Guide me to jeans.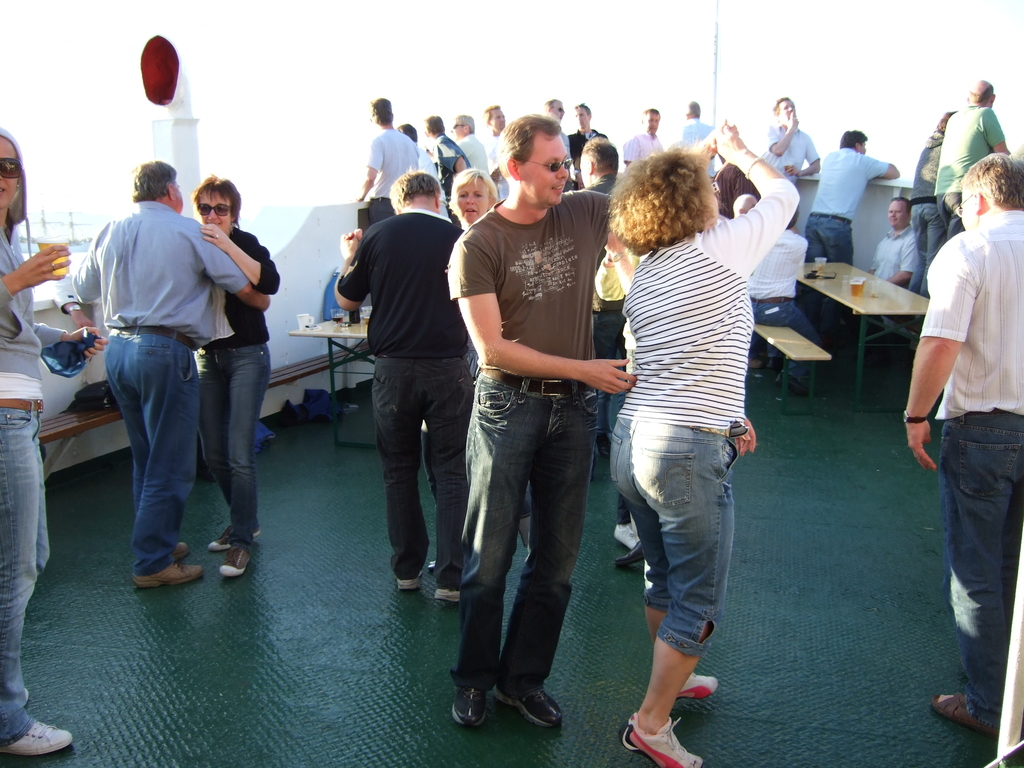
Guidance: l=943, t=415, r=1022, b=726.
